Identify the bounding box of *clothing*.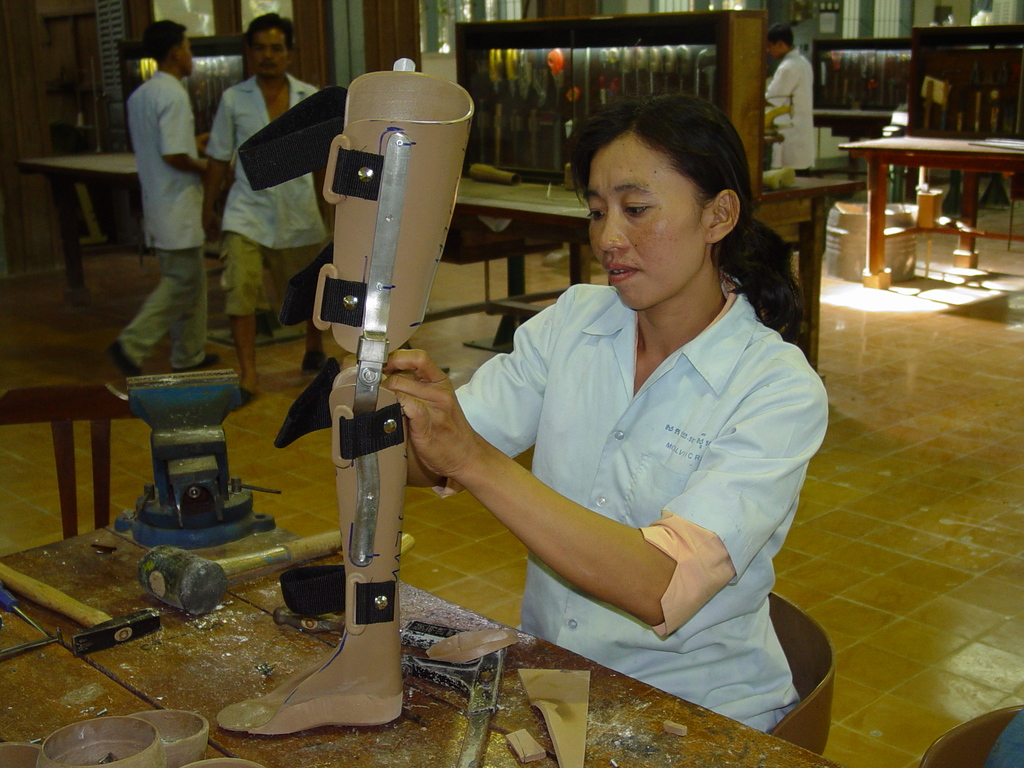
<region>765, 47, 817, 177</region>.
